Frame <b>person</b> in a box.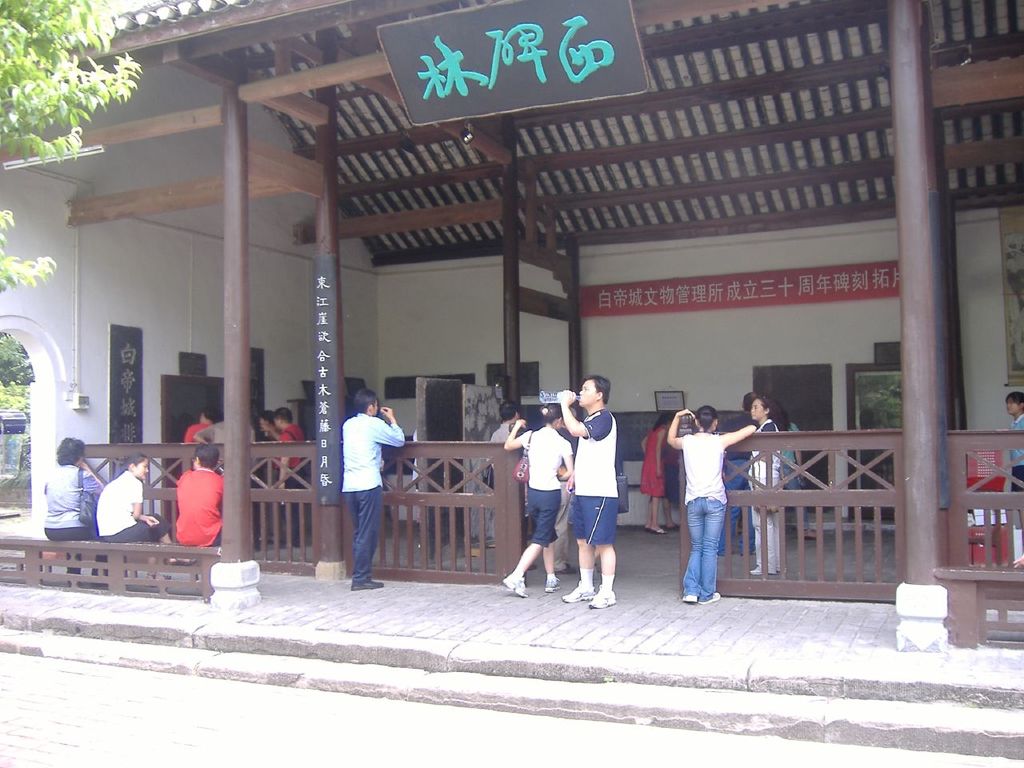
1005:391:1023:550.
